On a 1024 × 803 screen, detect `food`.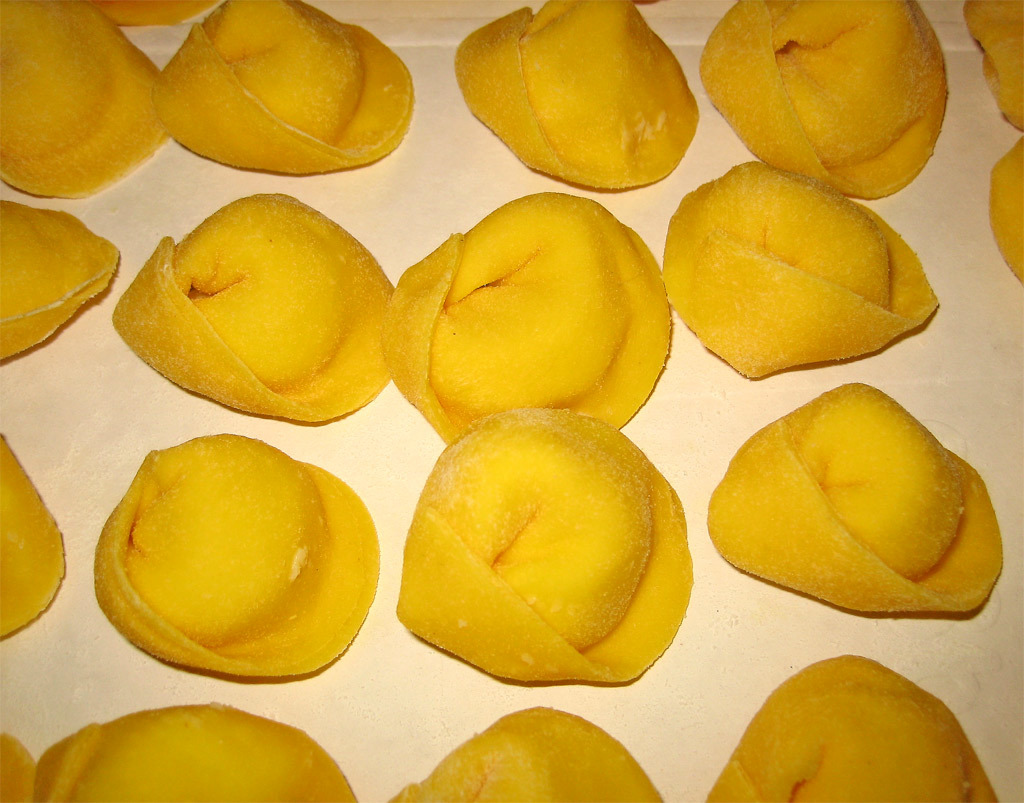
0:432:67:640.
